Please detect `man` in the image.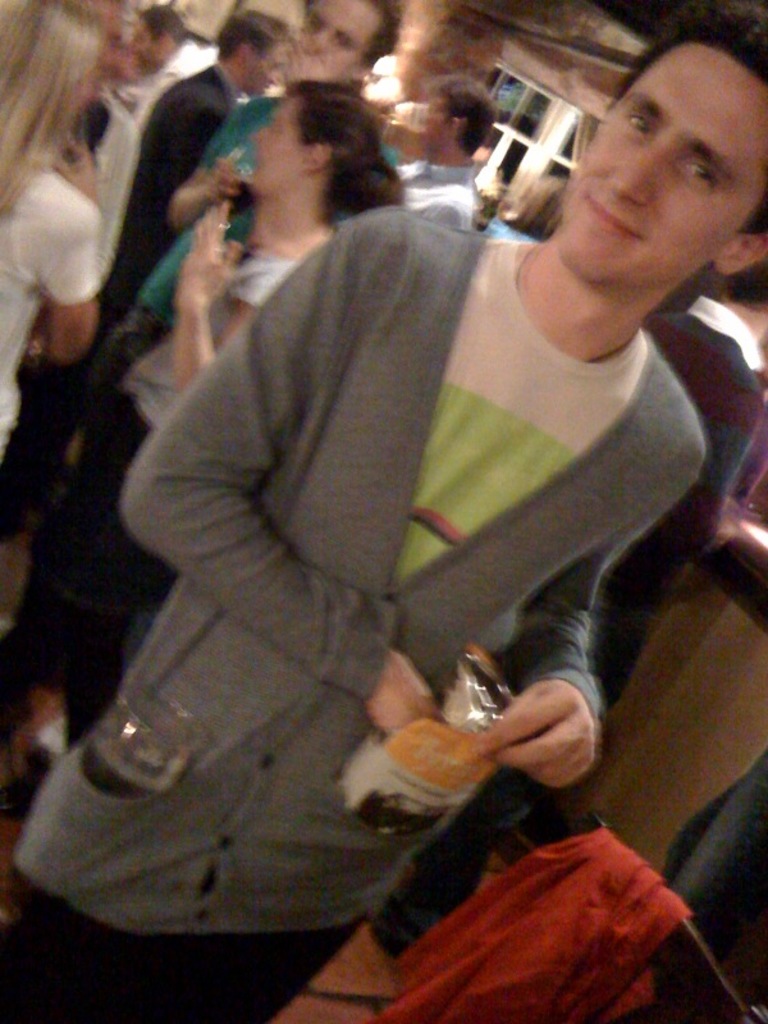
detection(0, 0, 408, 685).
